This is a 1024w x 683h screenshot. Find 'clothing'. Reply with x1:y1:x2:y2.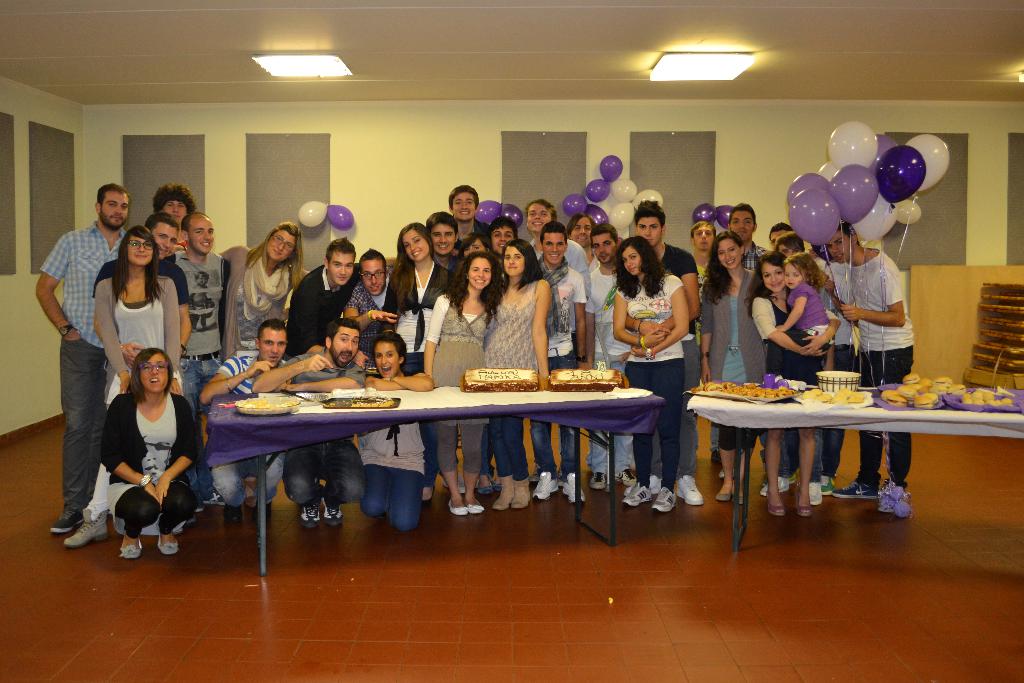
646:236:712:506.
